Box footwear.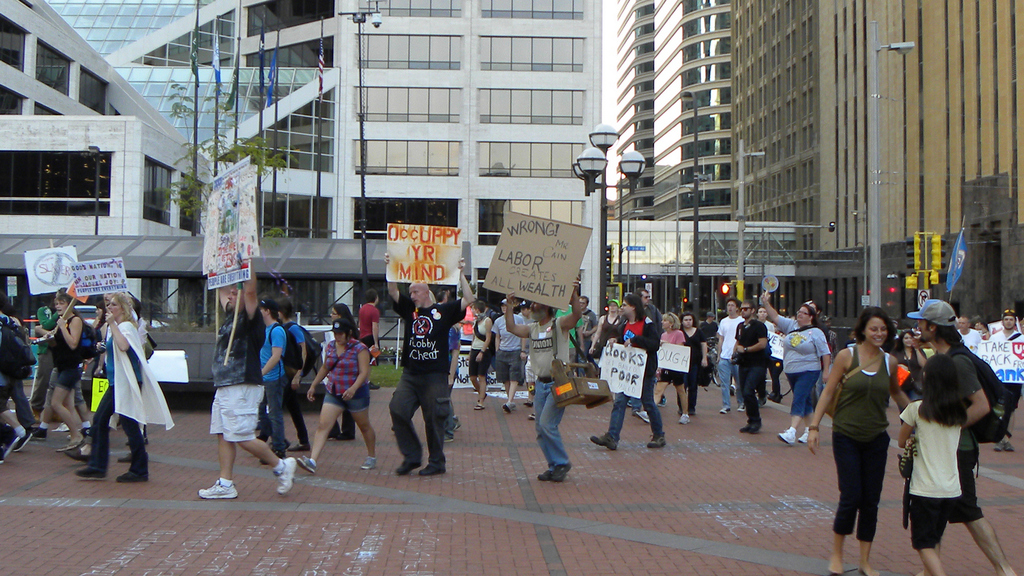
bbox=[361, 456, 376, 470].
